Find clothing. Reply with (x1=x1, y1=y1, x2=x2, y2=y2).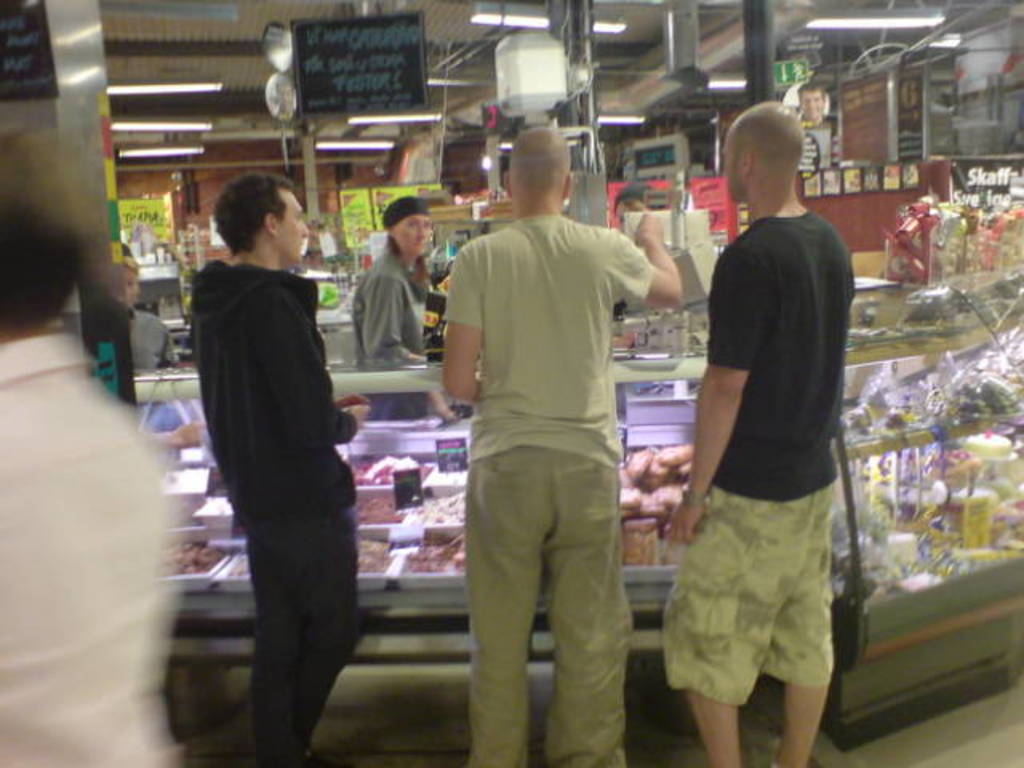
(x1=429, y1=210, x2=658, y2=766).
